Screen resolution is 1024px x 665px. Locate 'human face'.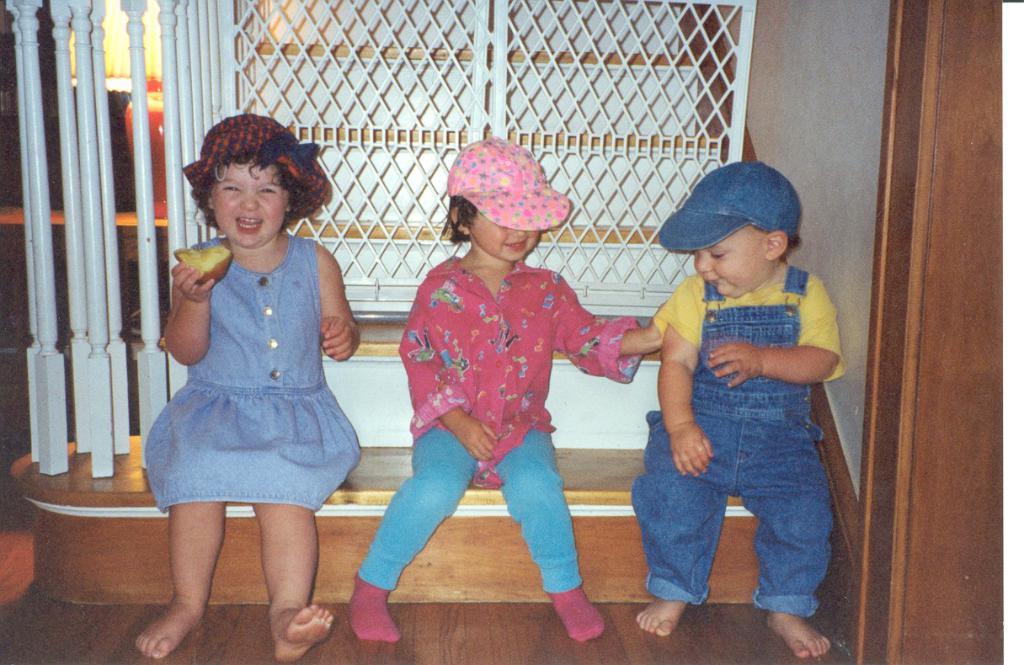
detection(693, 226, 771, 295).
